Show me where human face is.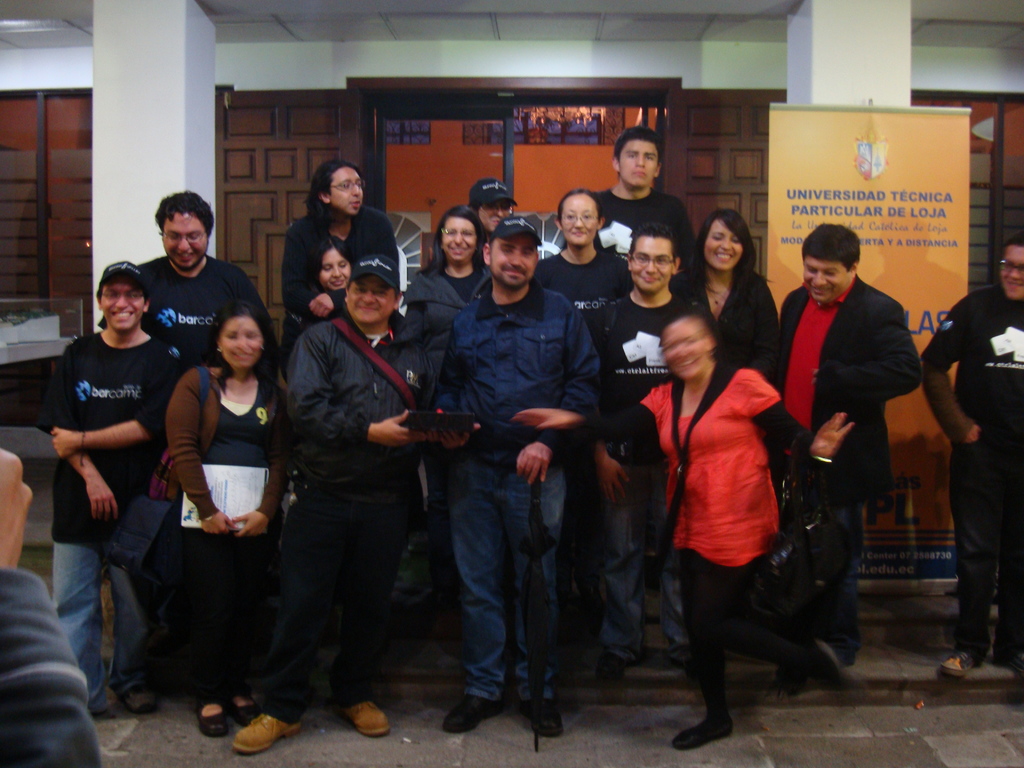
human face is at Rect(632, 237, 674, 293).
